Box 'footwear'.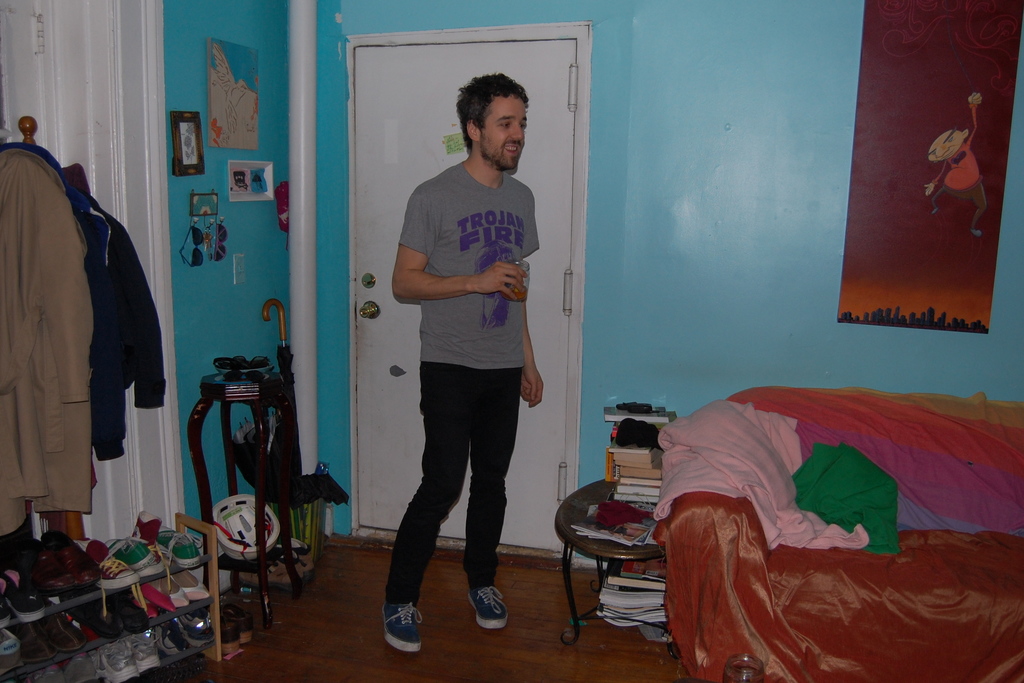
15/533/73/588.
